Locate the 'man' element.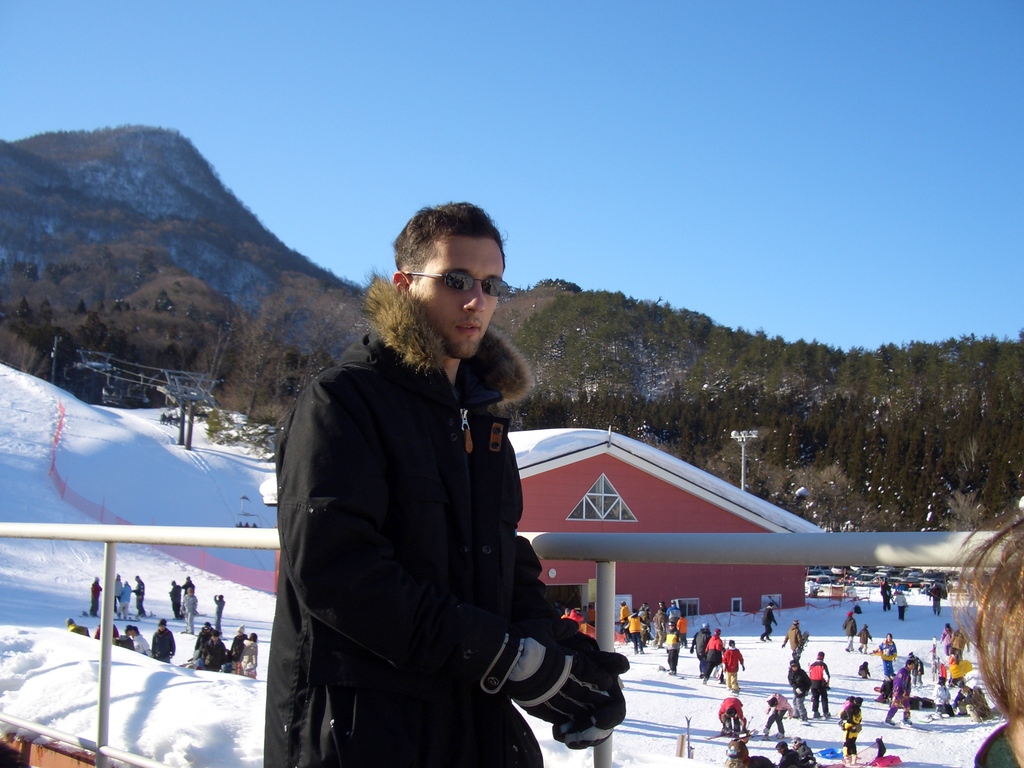
Element bbox: <bbox>150, 618, 177, 663</bbox>.
